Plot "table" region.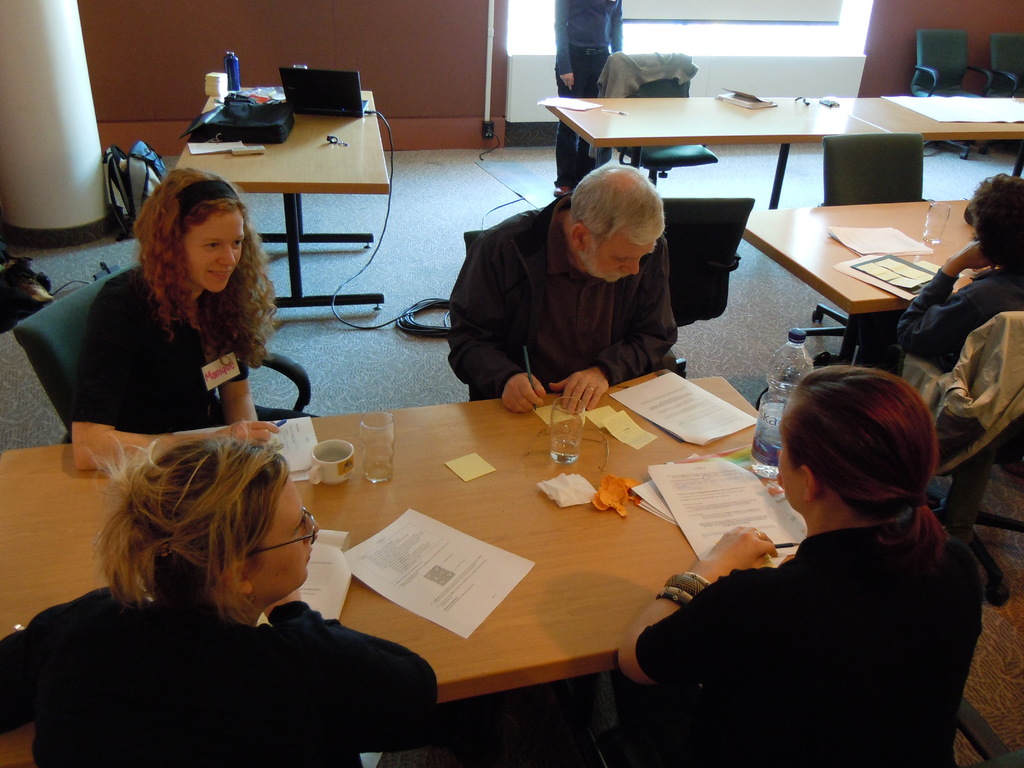
Plotted at BBox(825, 100, 1023, 182).
